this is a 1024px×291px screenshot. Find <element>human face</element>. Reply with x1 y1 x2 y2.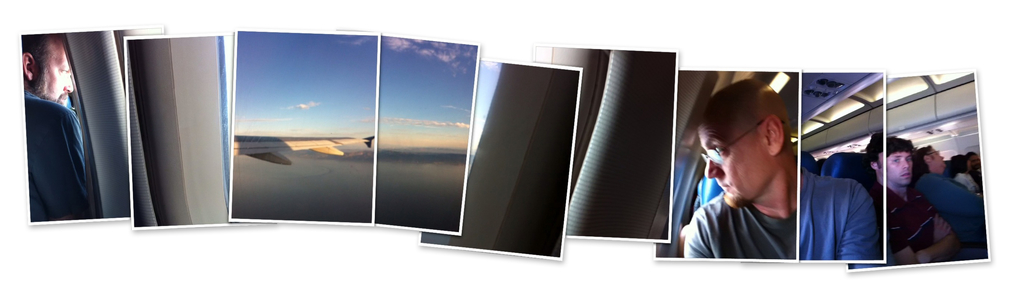
969 155 982 167.
